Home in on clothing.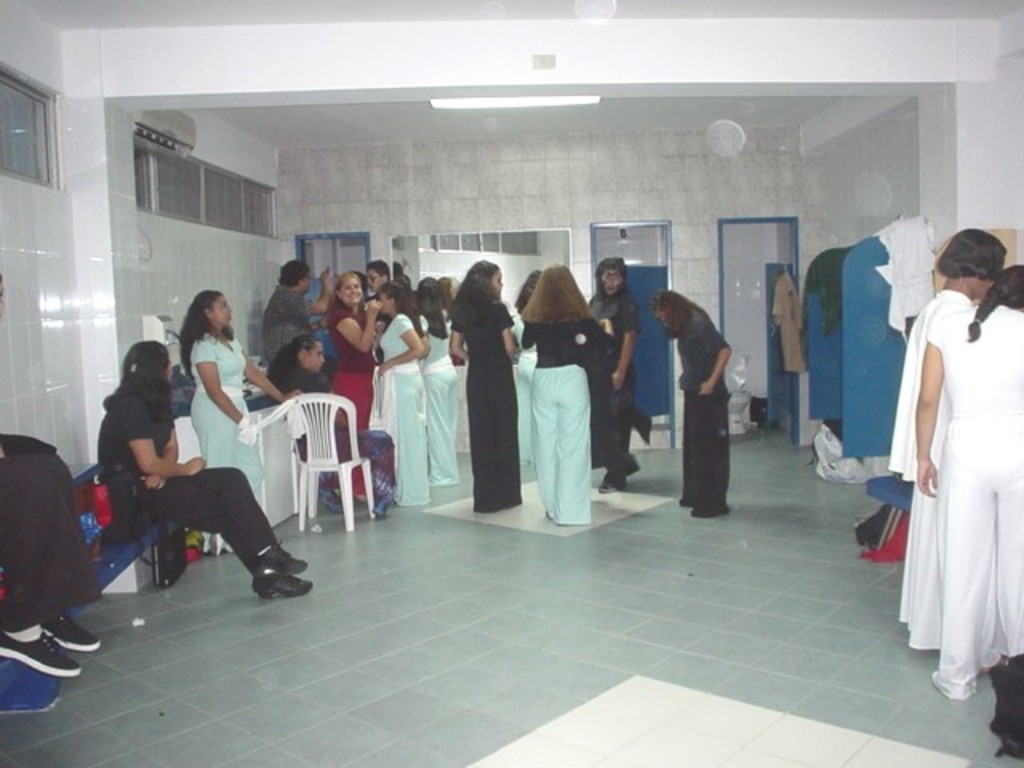
Homed in at (left=539, top=368, right=590, bottom=525).
